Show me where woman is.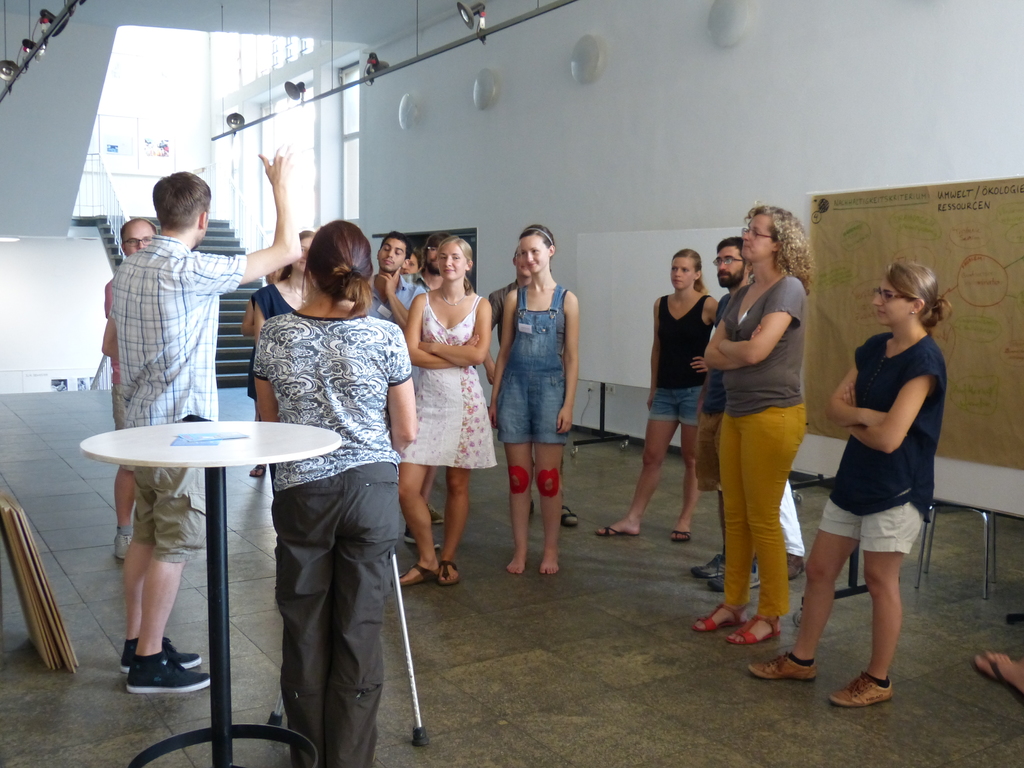
woman is at (742, 262, 953, 708).
